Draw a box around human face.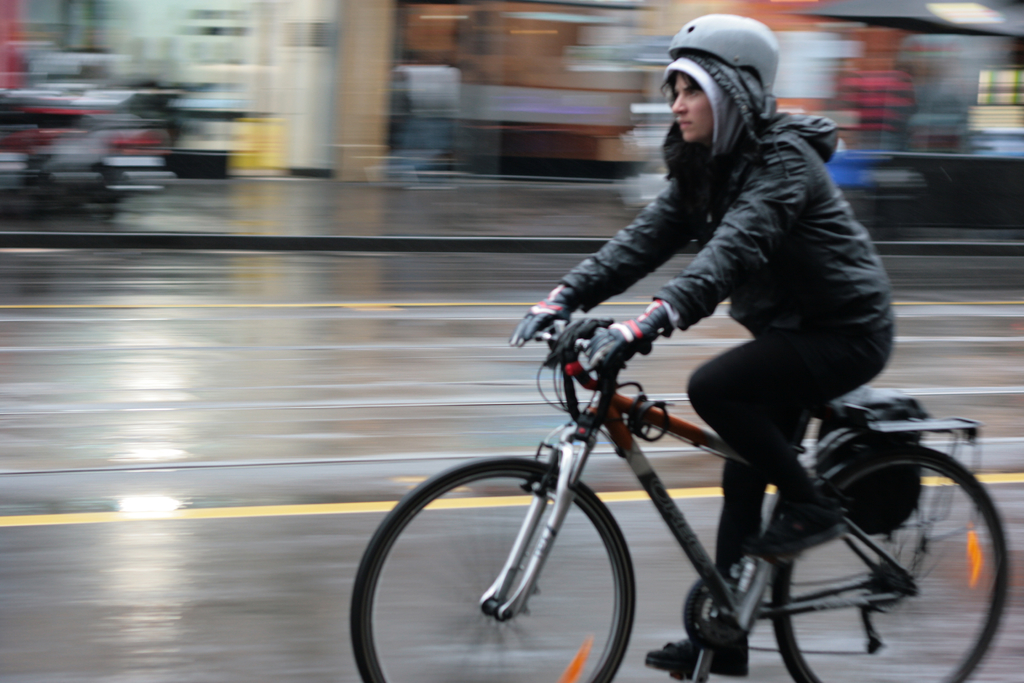
region(671, 73, 711, 140).
